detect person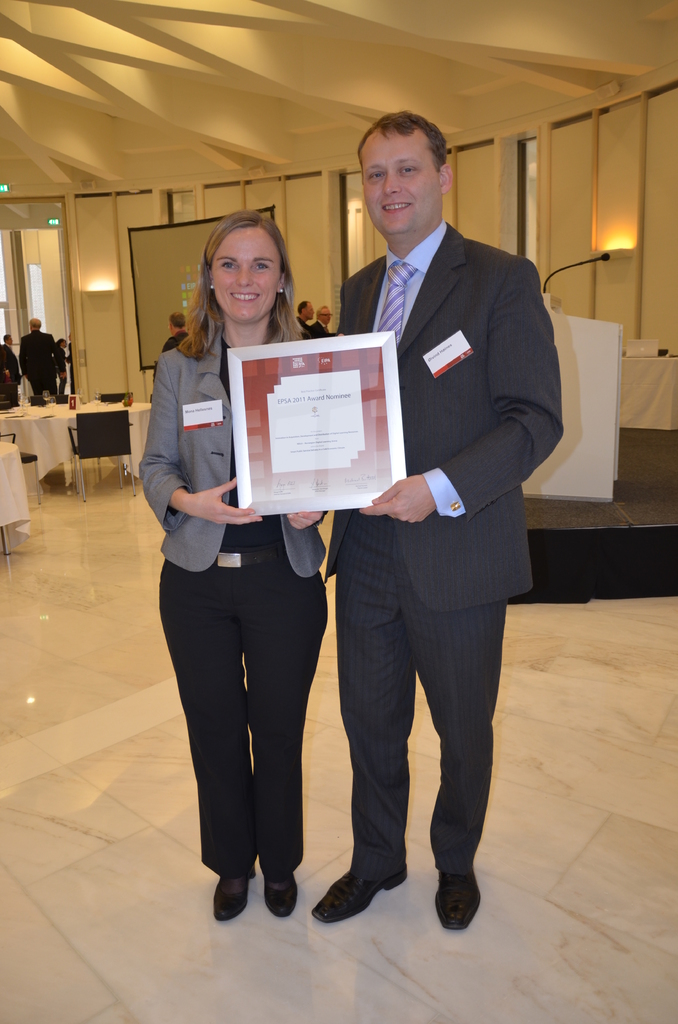
x1=6 y1=331 x2=13 y2=347
